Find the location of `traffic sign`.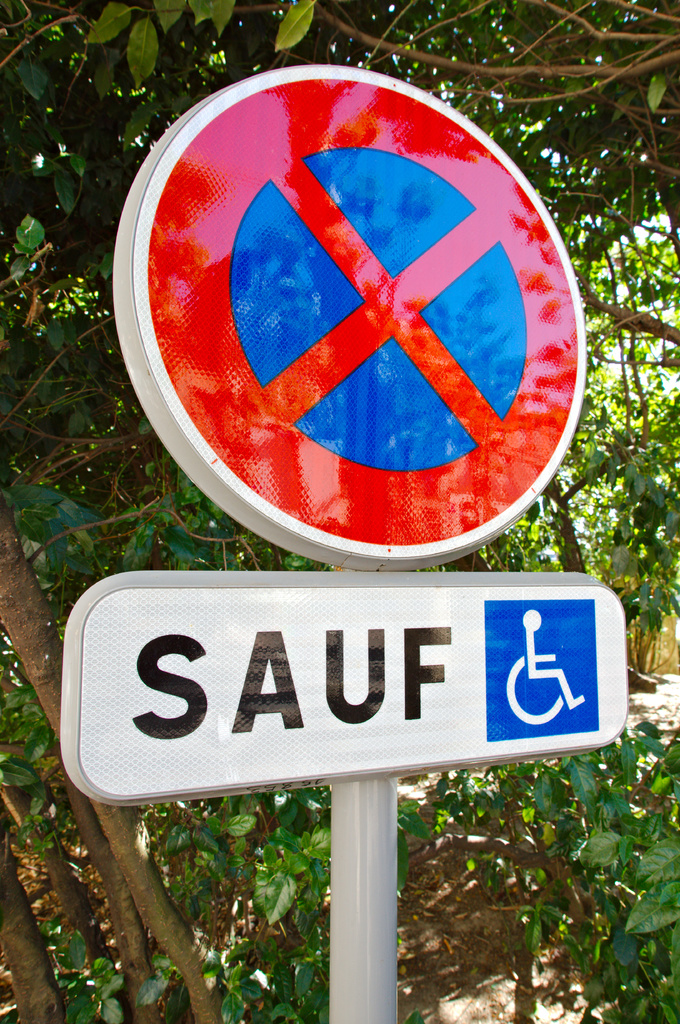
Location: x1=485 y1=603 x2=601 y2=741.
